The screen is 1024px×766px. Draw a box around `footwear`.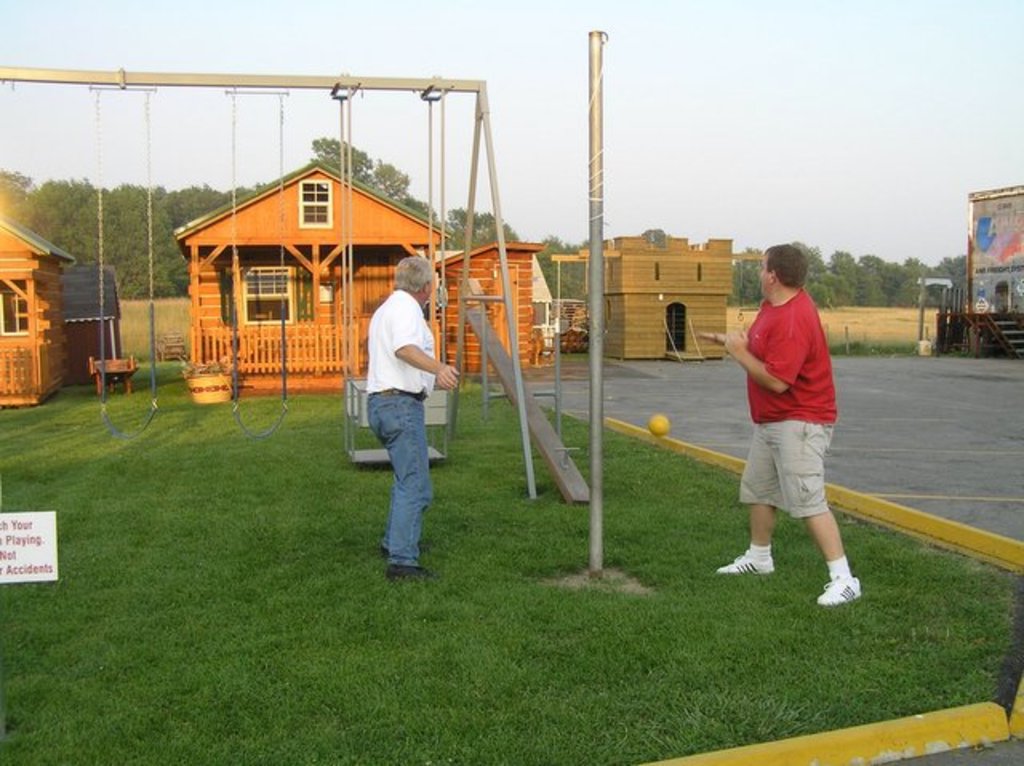
{"x1": 384, "y1": 566, "x2": 437, "y2": 587}.
